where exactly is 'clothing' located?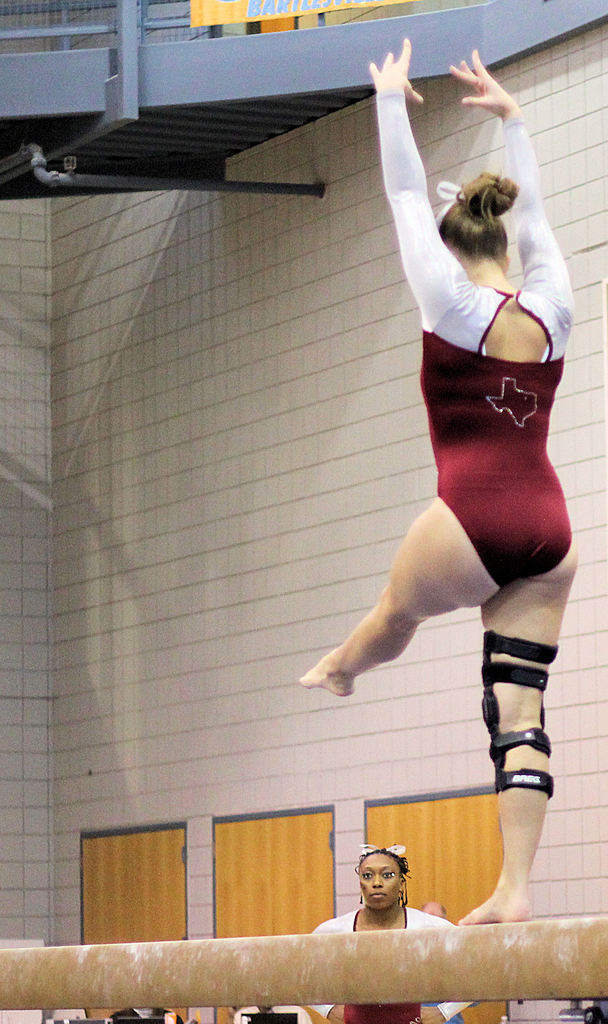
Its bounding box is region(321, 899, 498, 1023).
